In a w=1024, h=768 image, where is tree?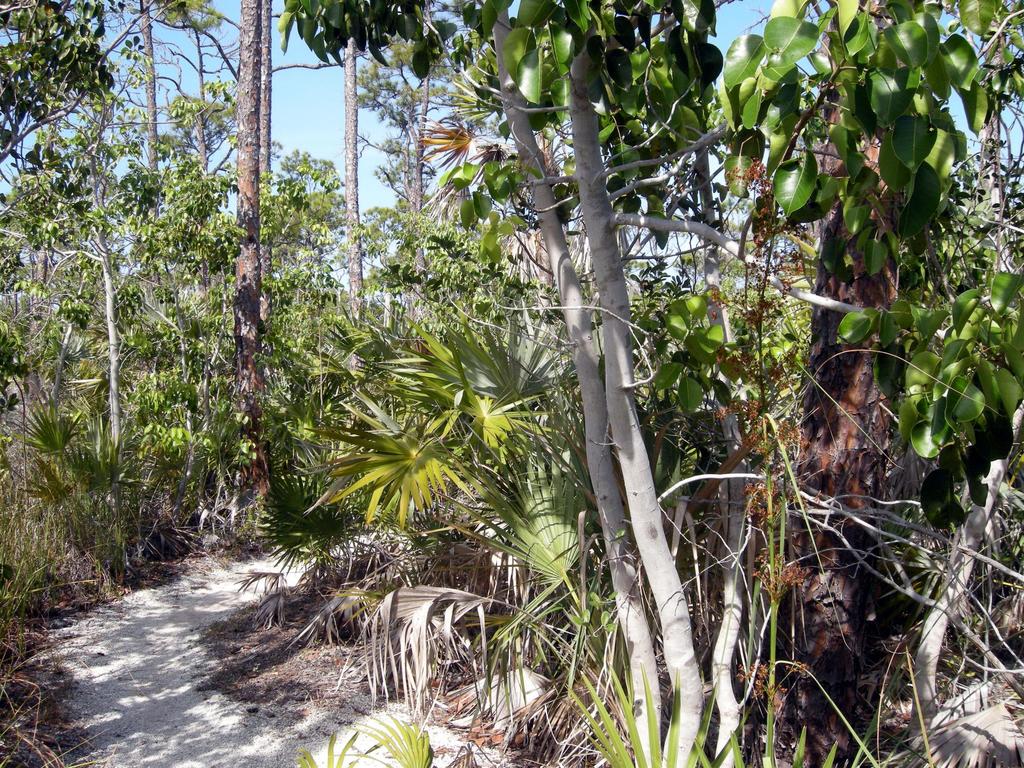
BBox(234, 0, 276, 501).
